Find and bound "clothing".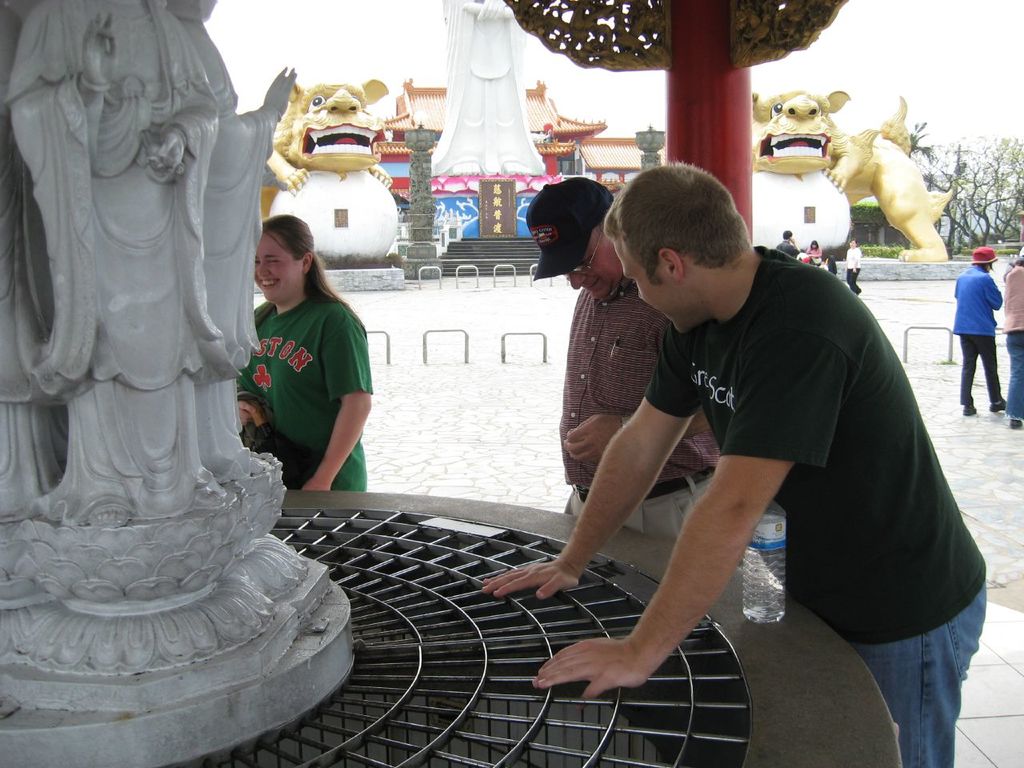
Bound: 642 247 989 767.
